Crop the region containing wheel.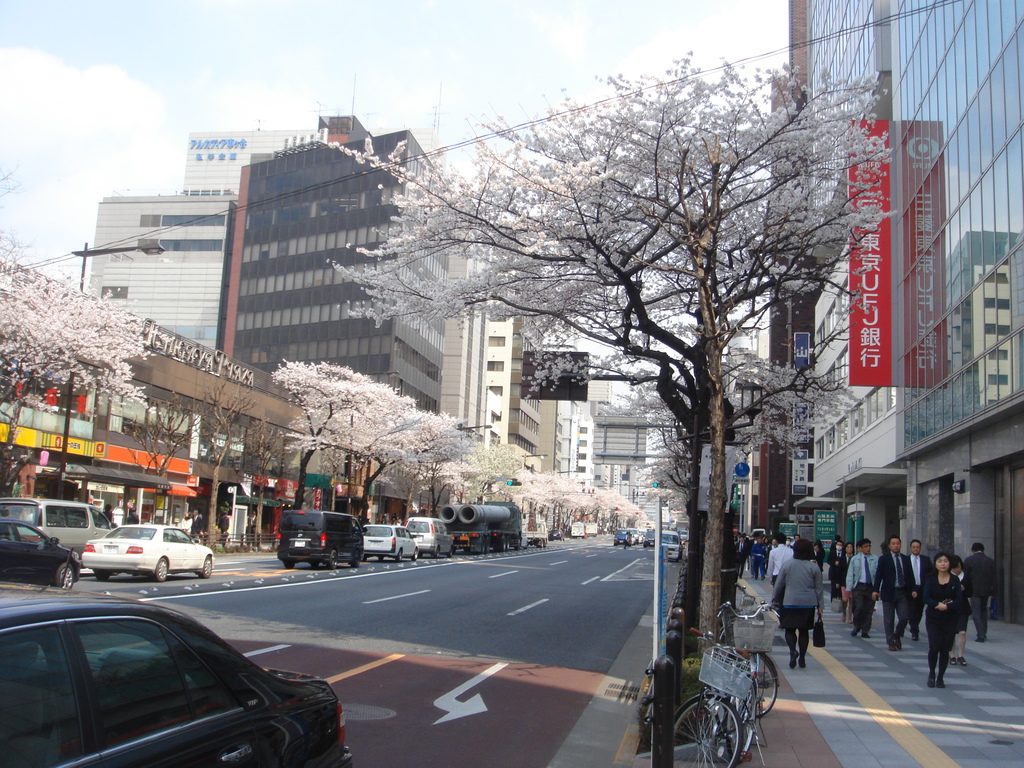
Crop region: x1=24 y1=538 x2=36 y2=544.
